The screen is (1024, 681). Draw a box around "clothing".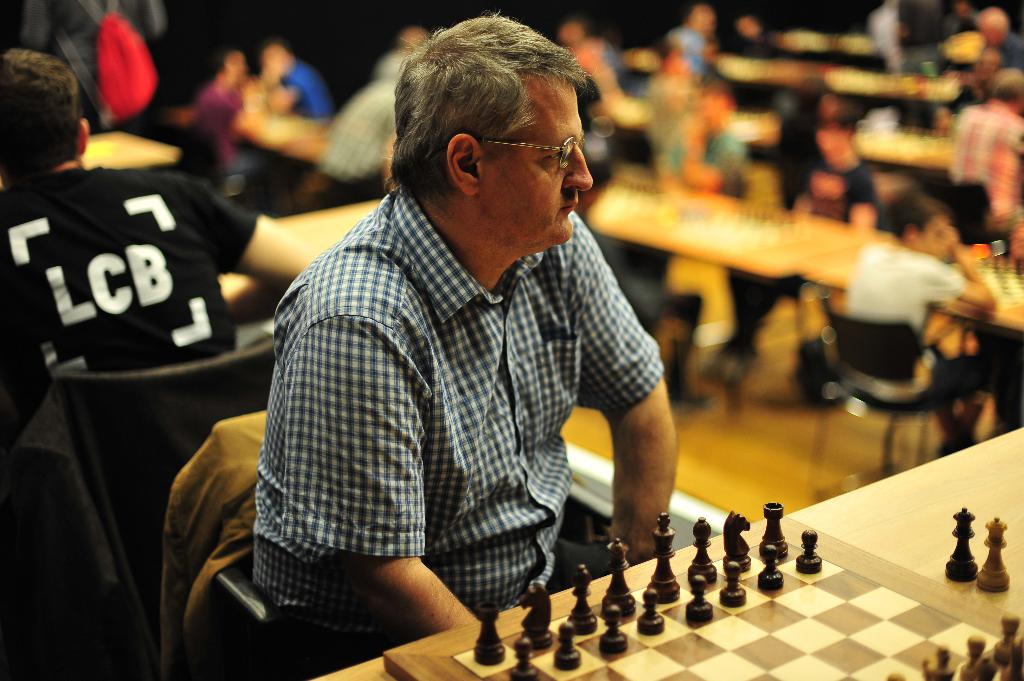
948, 100, 1023, 259.
